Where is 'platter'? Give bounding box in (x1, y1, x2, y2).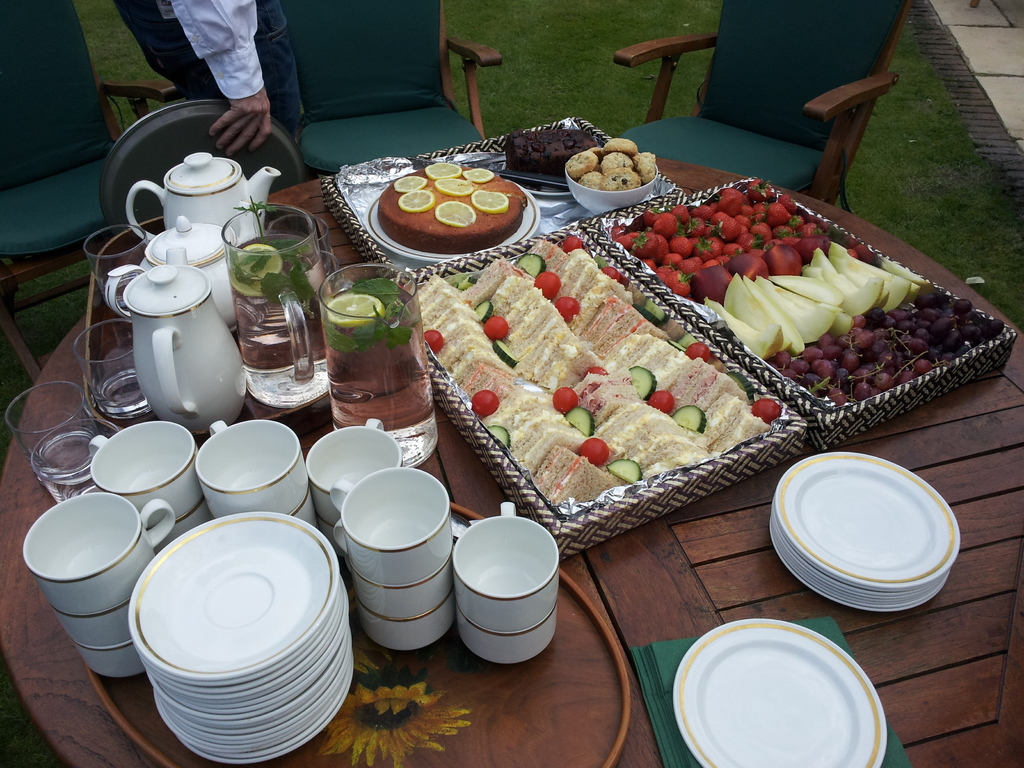
(671, 618, 887, 767).
